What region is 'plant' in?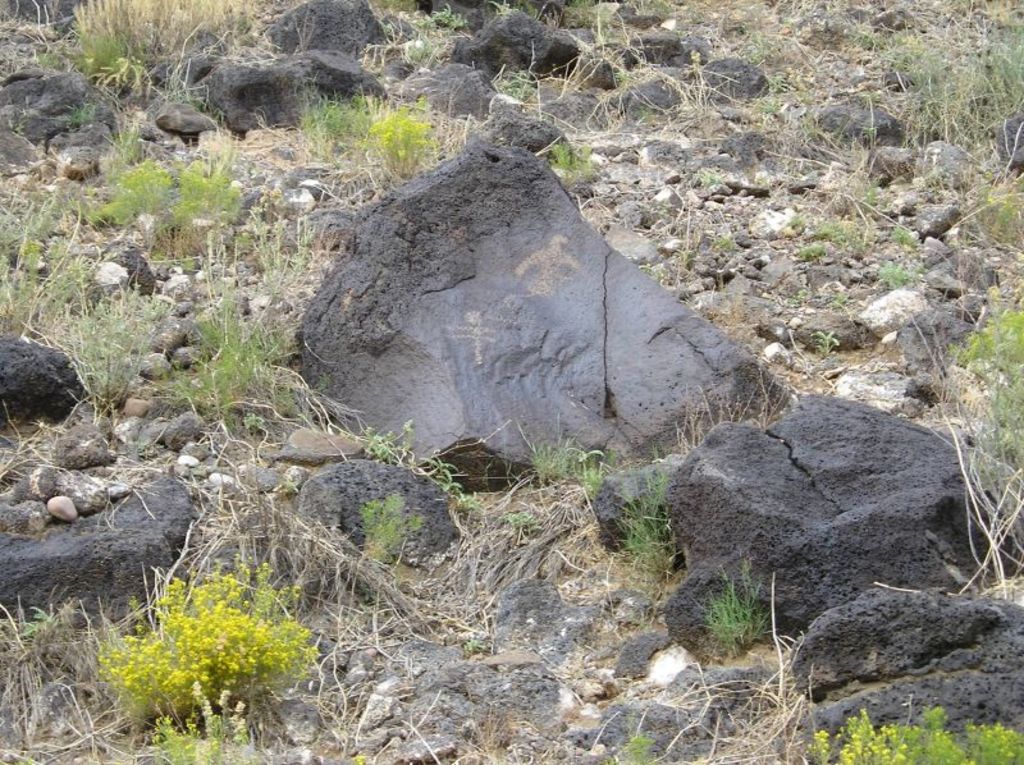
Rect(938, 297, 1023, 505).
